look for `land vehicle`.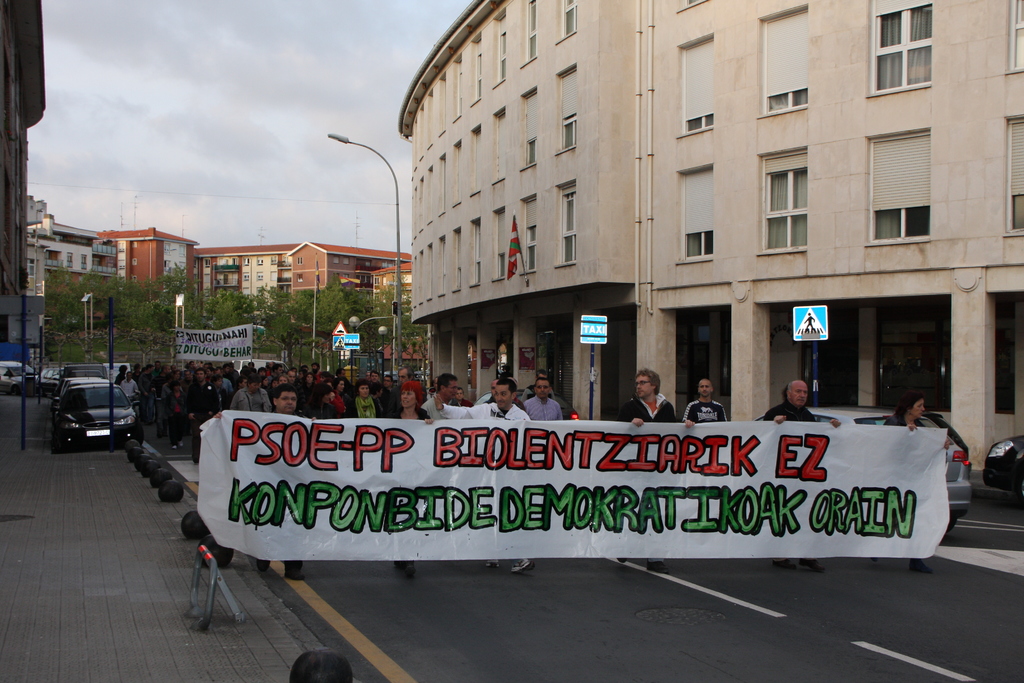
Found: [x1=232, y1=358, x2=294, y2=377].
